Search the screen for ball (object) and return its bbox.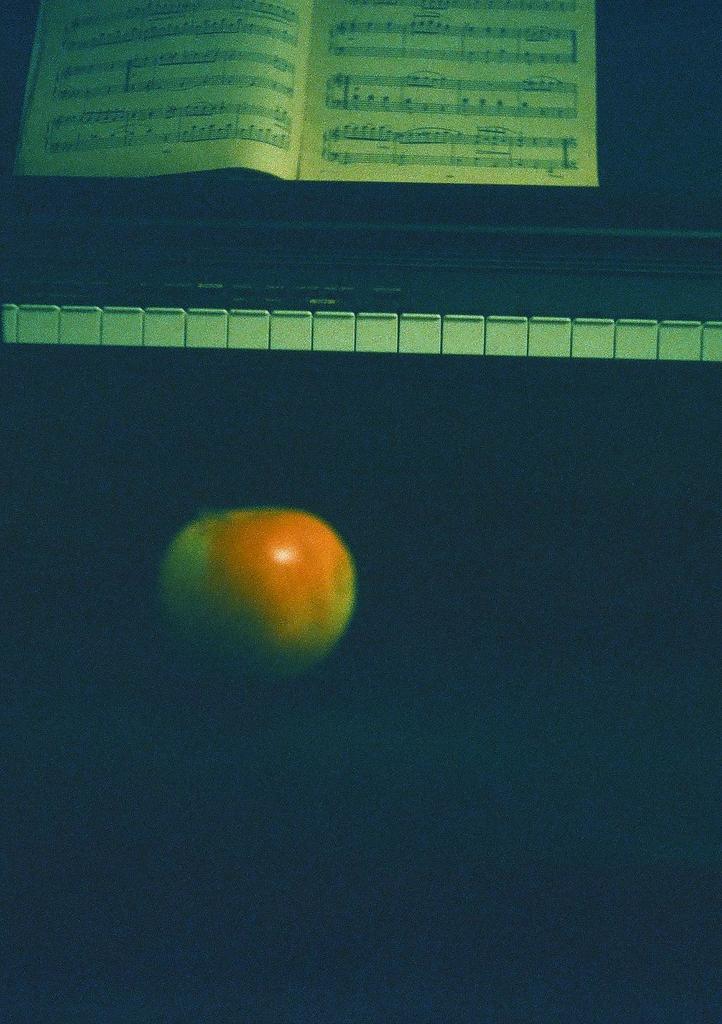
Found: region(159, 504, 354, 685).
